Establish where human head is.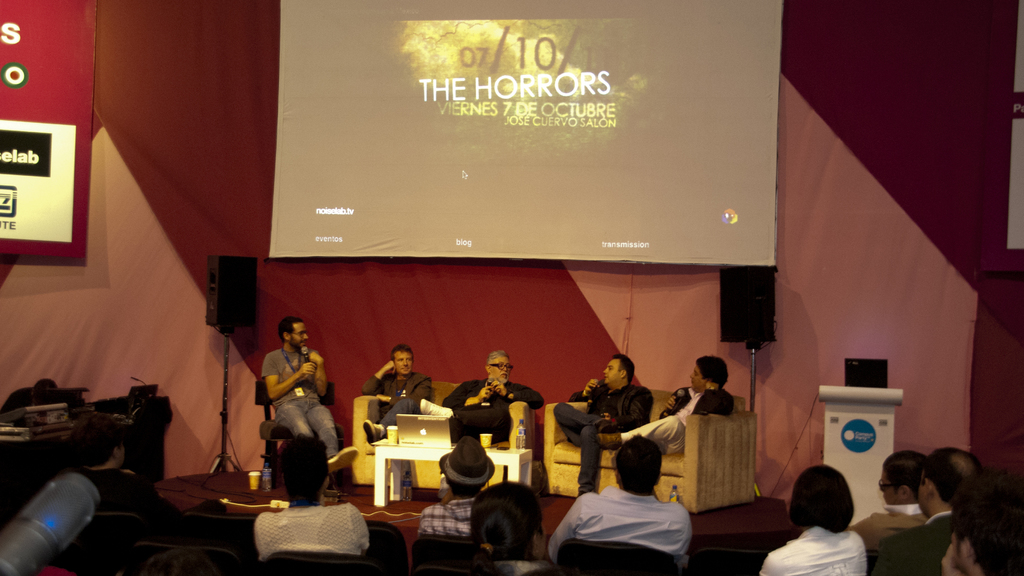
Established at <region>689, 356, 728, 390</region>.
